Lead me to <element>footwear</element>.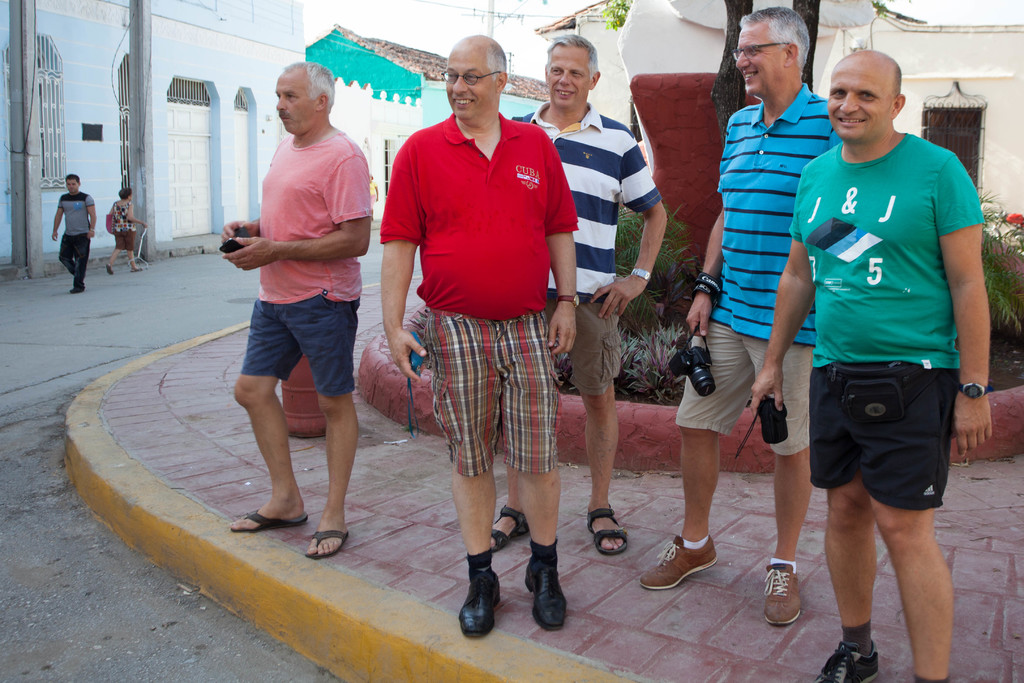
Lead to (x1=641, y1=538, x2=716, y2=591).
